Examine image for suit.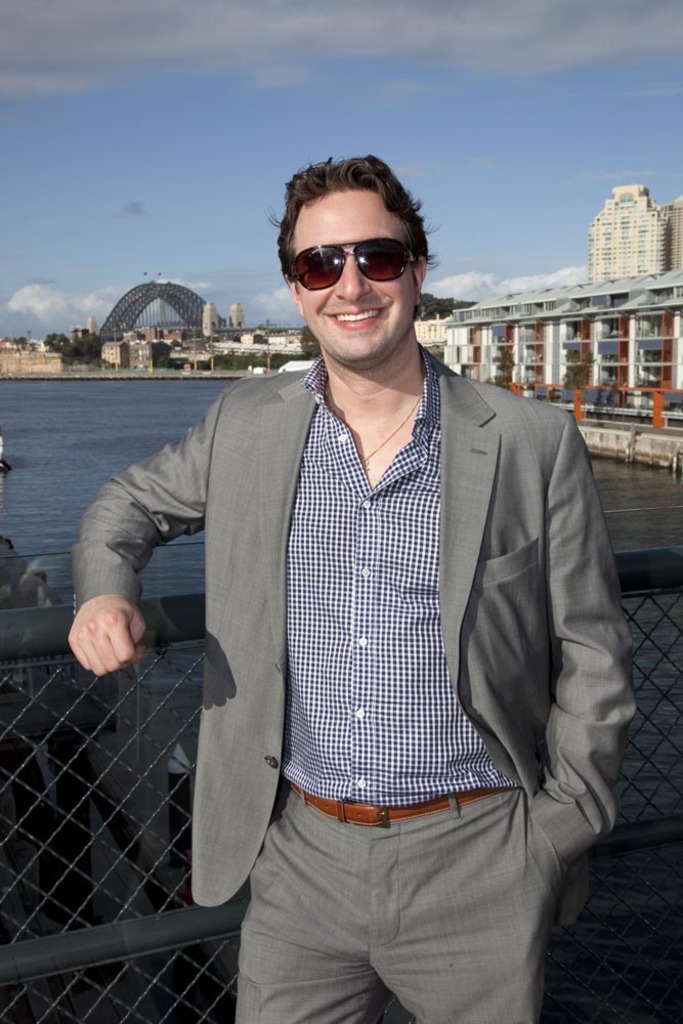
Examination result: bbox(77, 356, 641, 1019).
